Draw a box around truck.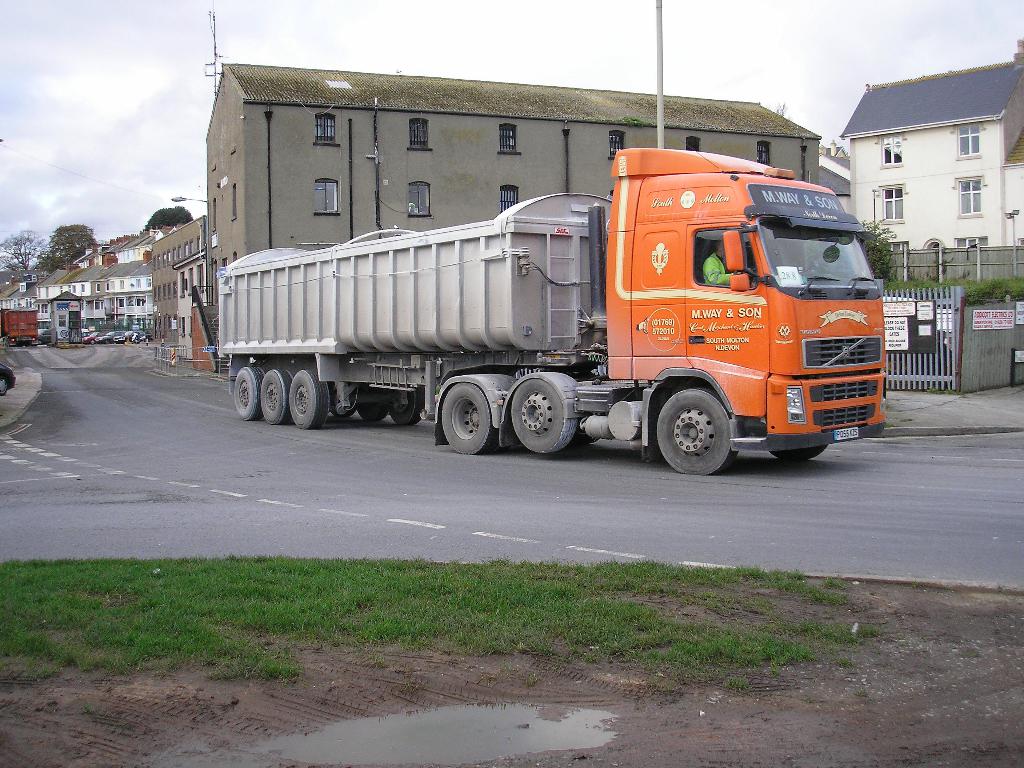
205:141:895:477.
